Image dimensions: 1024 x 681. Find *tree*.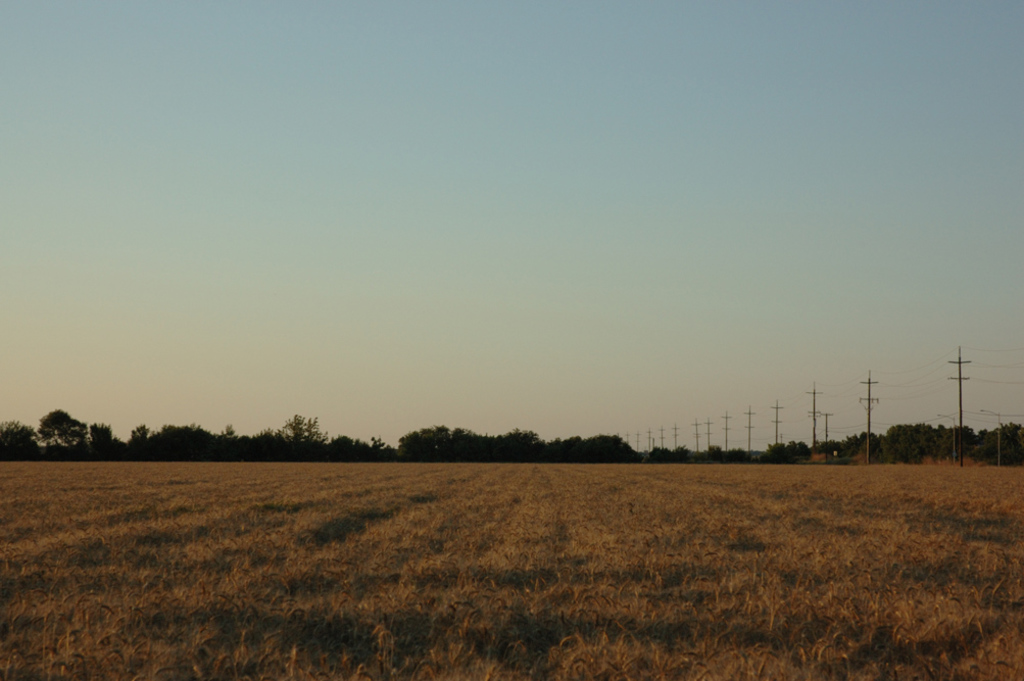
pyautogui.locateOnScreen(110, 421, 149, 440).
